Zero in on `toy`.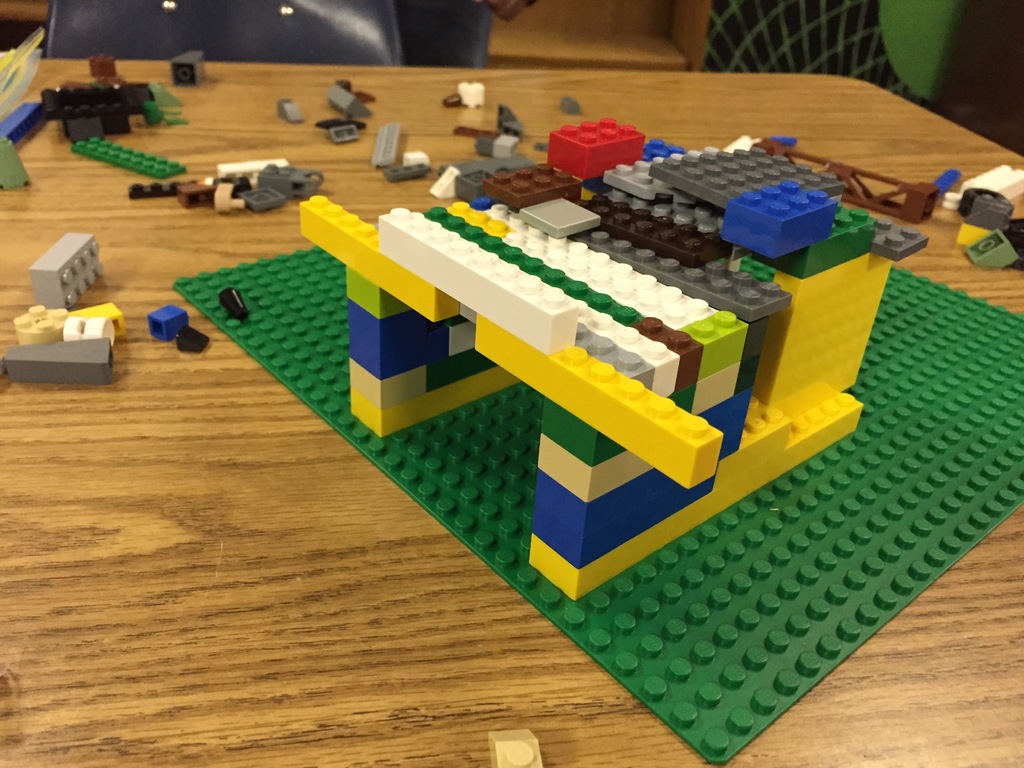
Zeroed in: l=76, t=300, r=124, b=333.
